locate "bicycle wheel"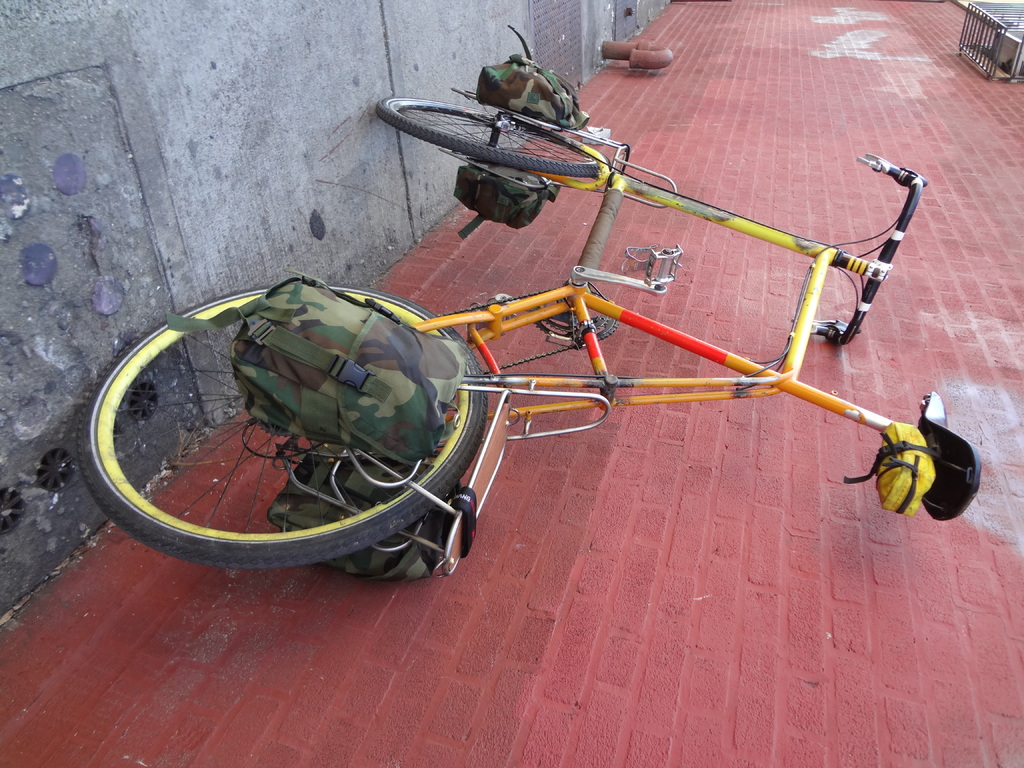
select_region(79, 289, 516, 577)
